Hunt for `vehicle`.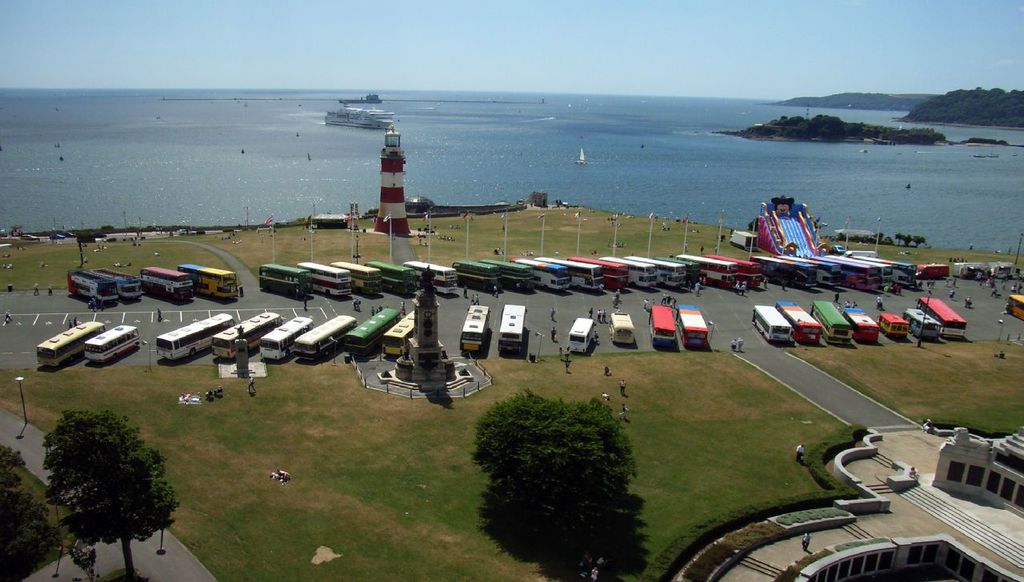
Hunted down at {"x1": 33, "y1": 317, "x2": 106, "y2": 369}.
